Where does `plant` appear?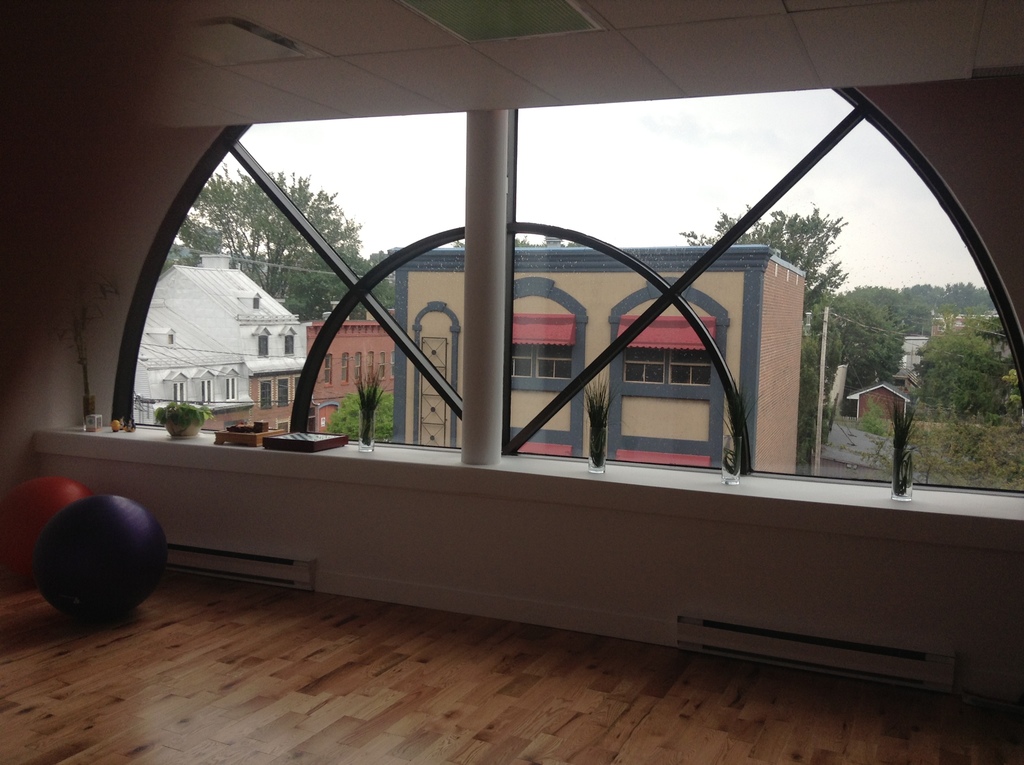
Appears at crop(151, 395, 213, 437).
